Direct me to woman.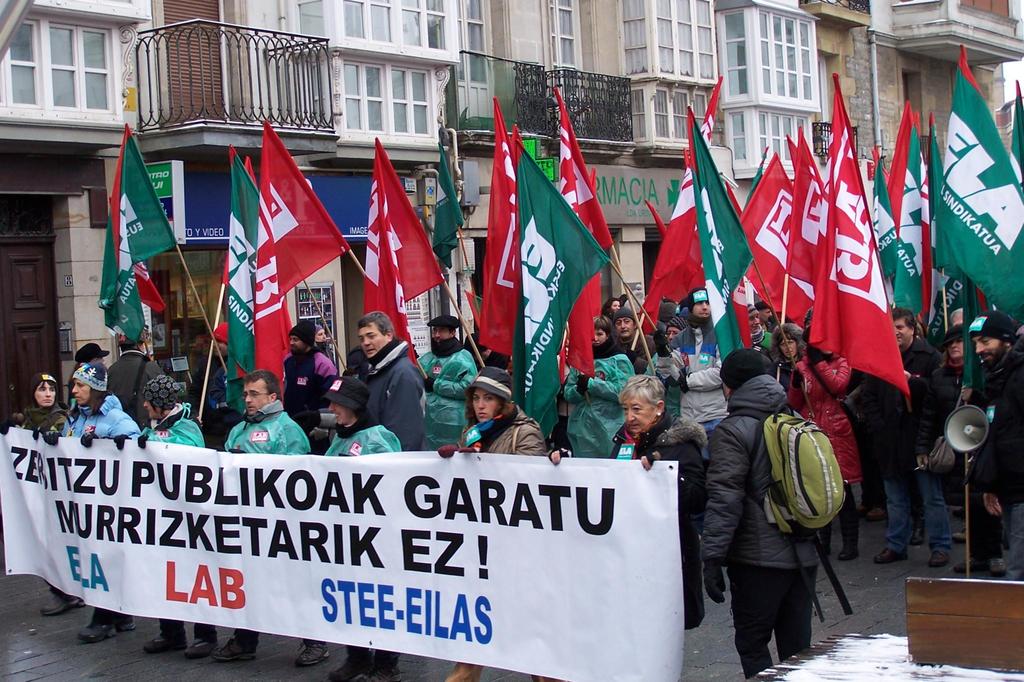
Direction: Rect(0, 373, 85, 619).
